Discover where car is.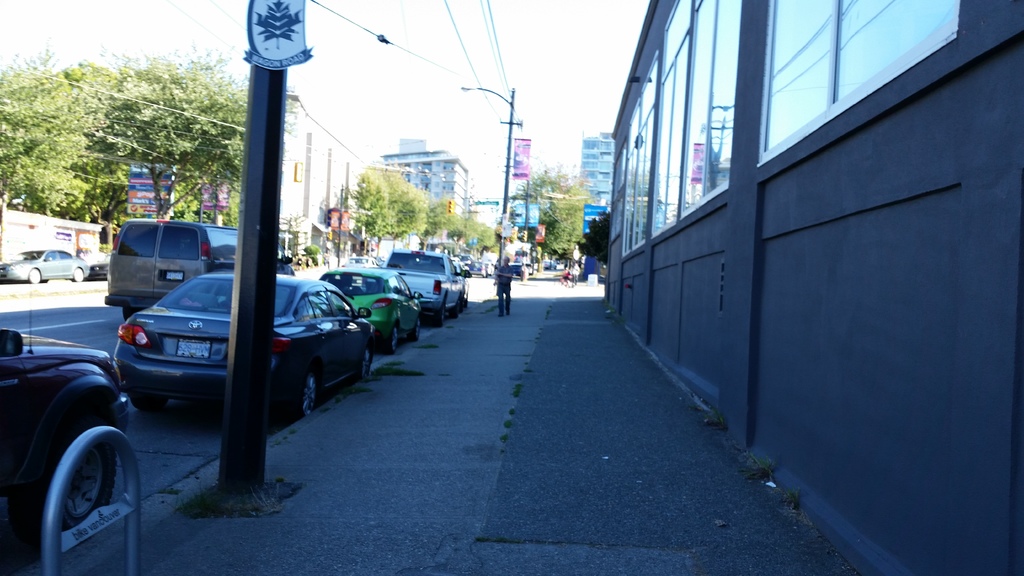
Discovered at [left=113, top=269, right=374, bottom=408].
